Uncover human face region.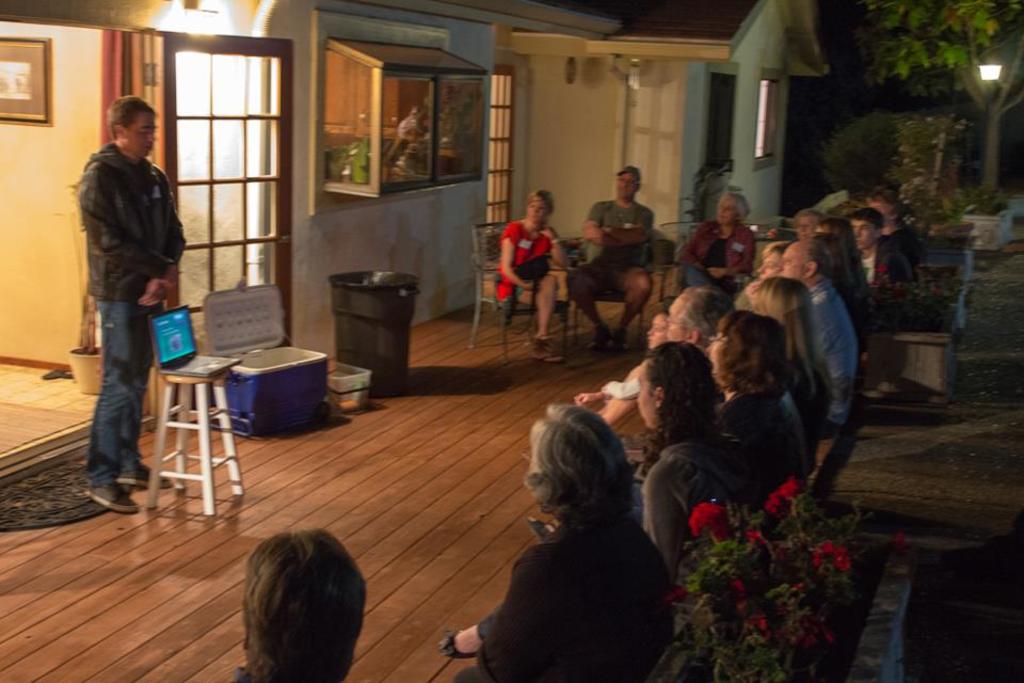
Uncovered: (left=852, top=220, right=873, bottom=250).
